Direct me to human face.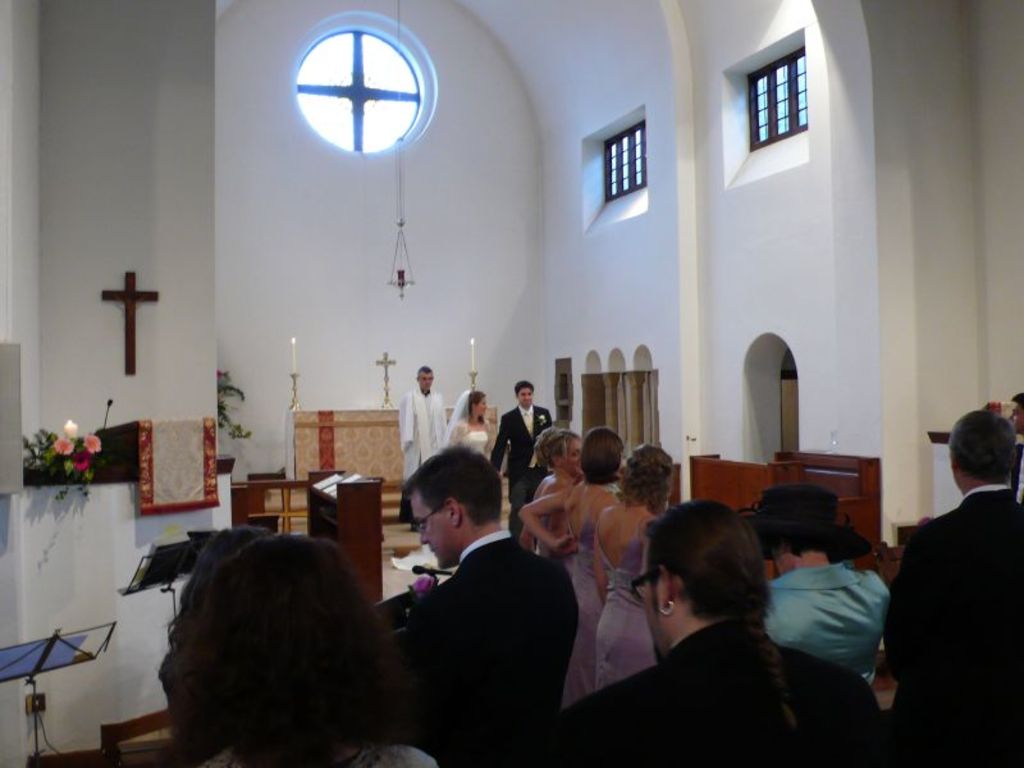
Direction: (420,366,429,385).
